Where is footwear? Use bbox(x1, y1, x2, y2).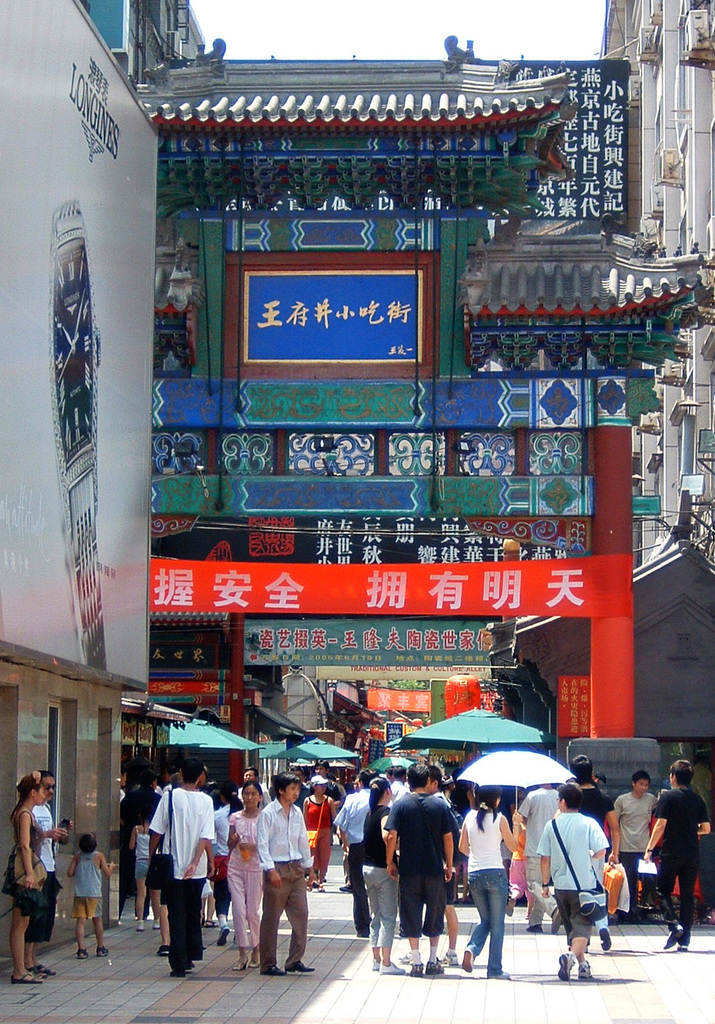
bbox(158, 944, 173, 959).
